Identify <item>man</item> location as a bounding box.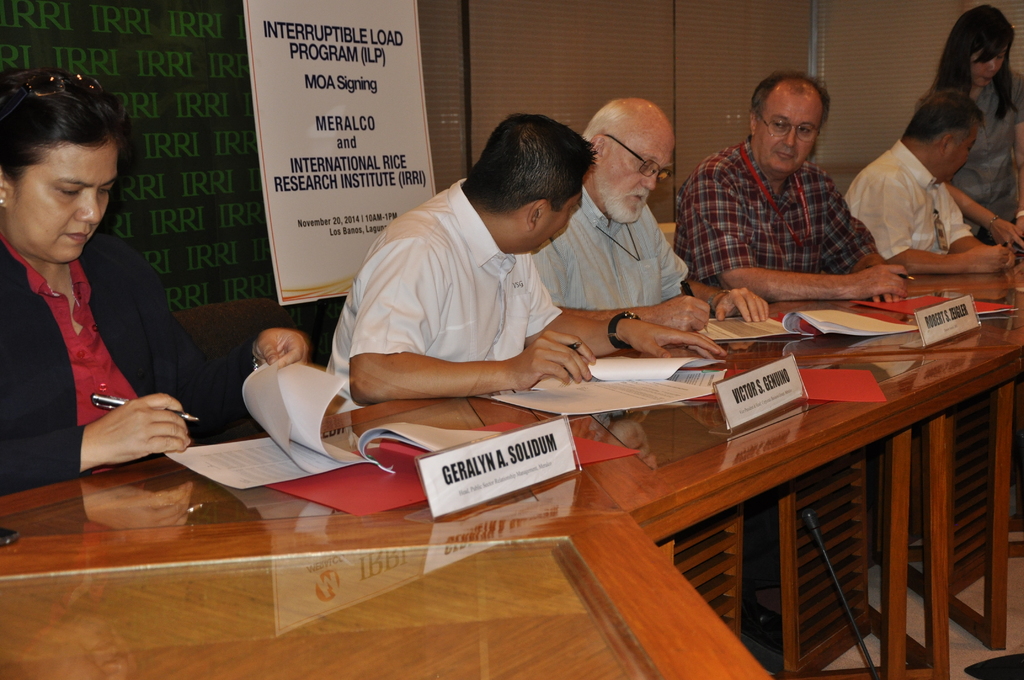
select_region(326, 116, 686, 433).
